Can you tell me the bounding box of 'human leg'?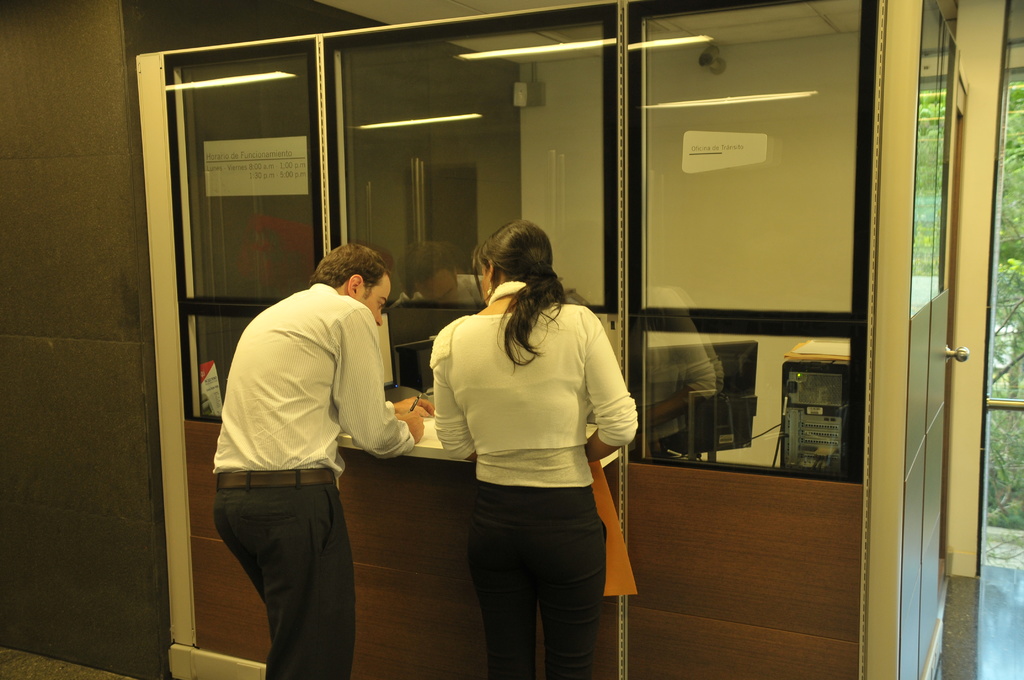
locate(527, 474, 615, 679).
